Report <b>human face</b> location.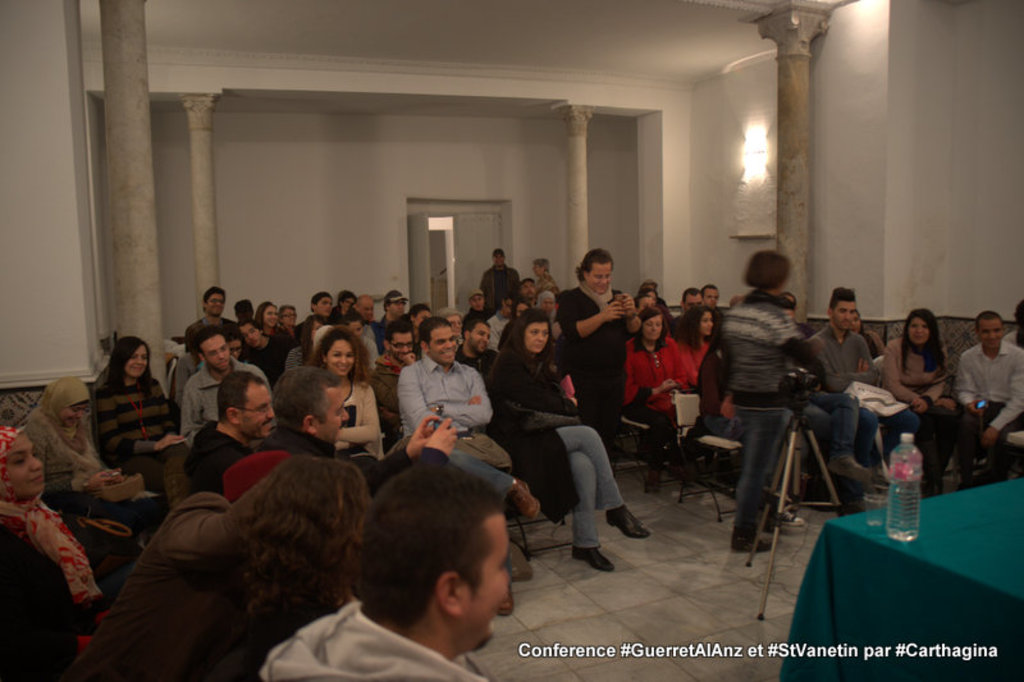
Report: {"left": 521, "top": 276, "right": 536, "bottom": 299}.
